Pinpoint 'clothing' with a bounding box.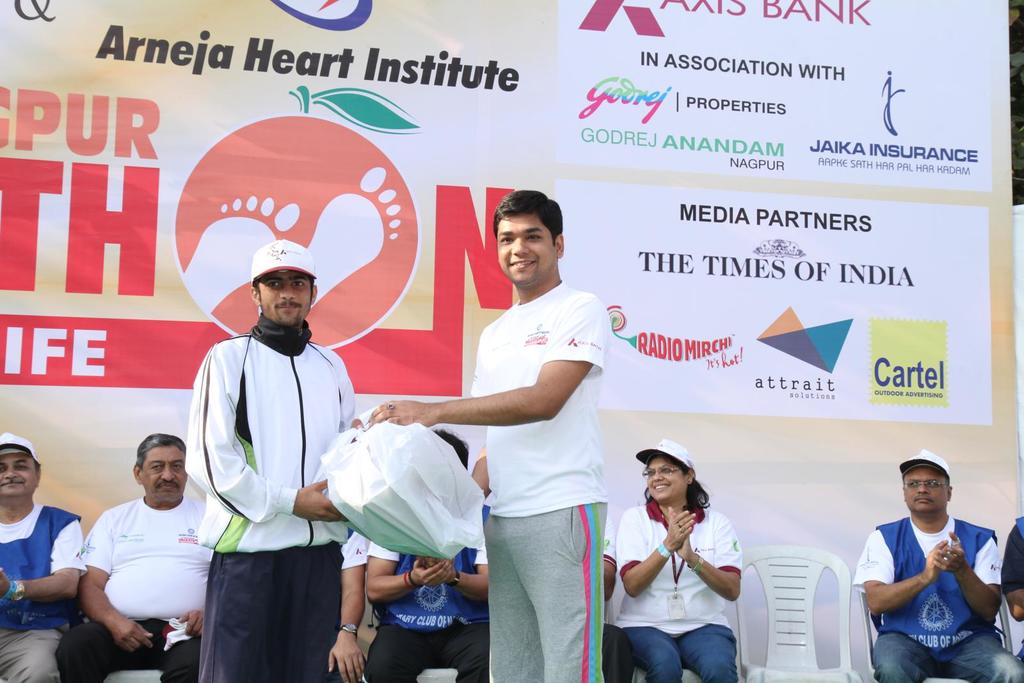
(58,493,220,682).
